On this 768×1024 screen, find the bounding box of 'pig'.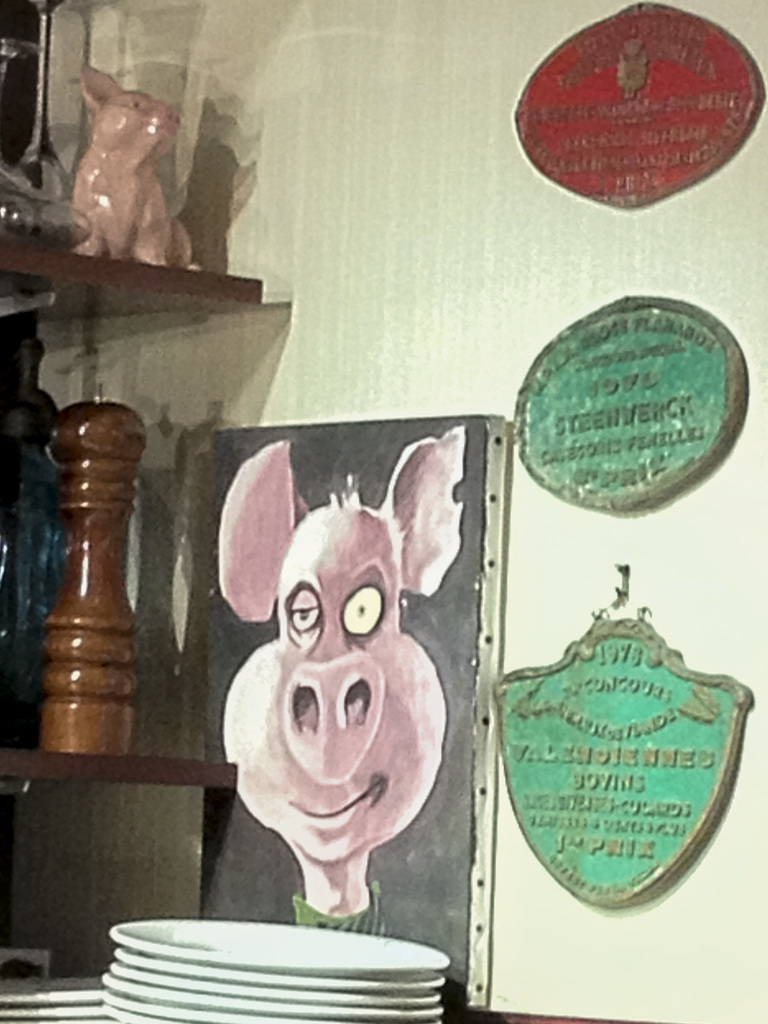
Bounding box: Rect(213, 426, 467, 918).
